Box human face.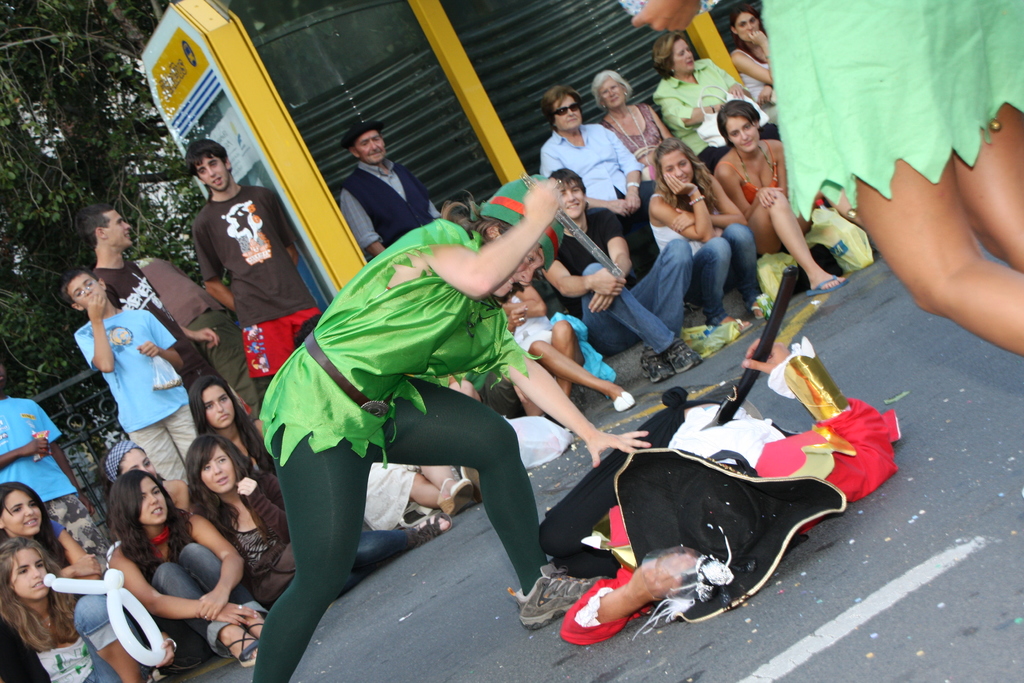
bbox=[5, 488, 40, 536].
